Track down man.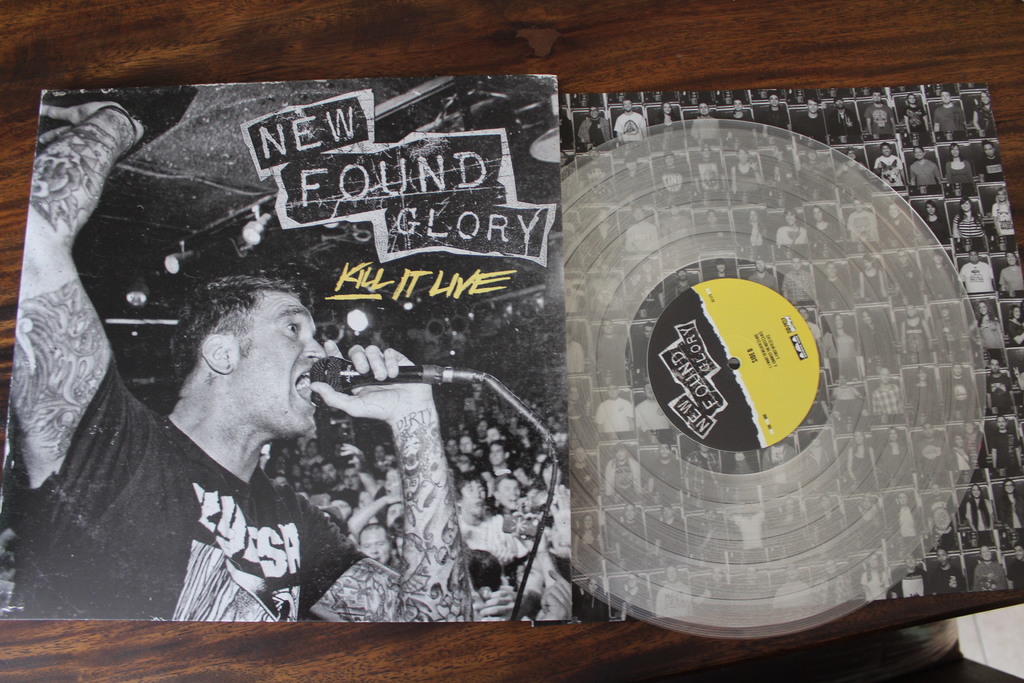
Tracked to bbox(614, 506, 648, 560).
